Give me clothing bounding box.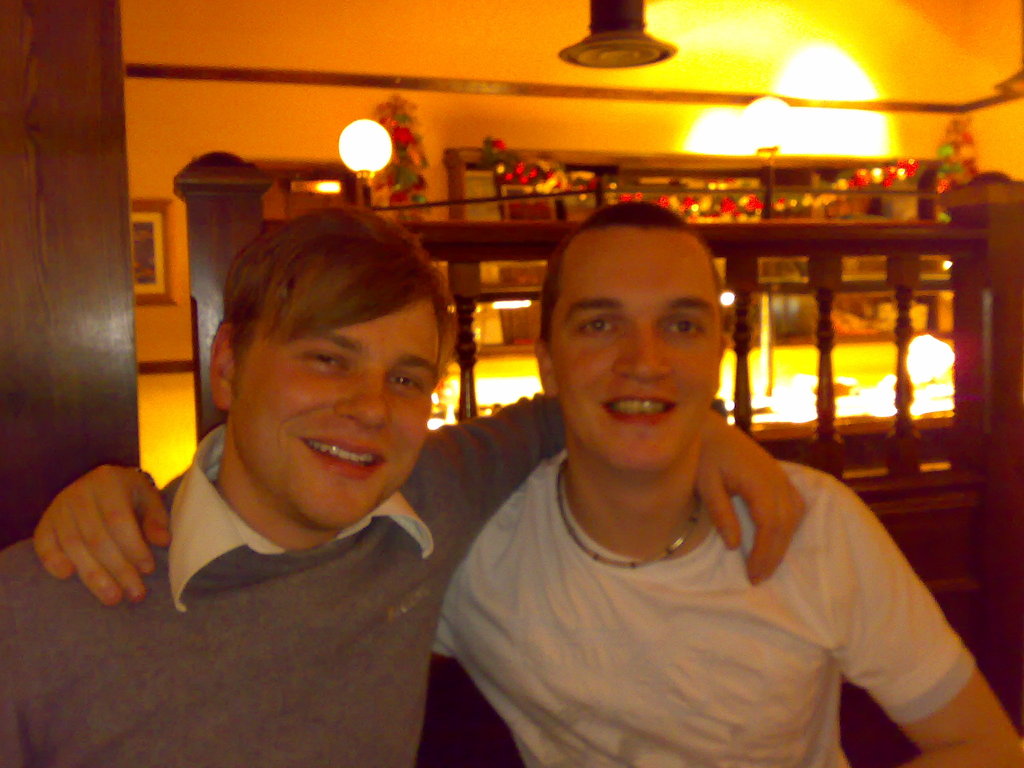
box=[0, 389, 727, 767].
